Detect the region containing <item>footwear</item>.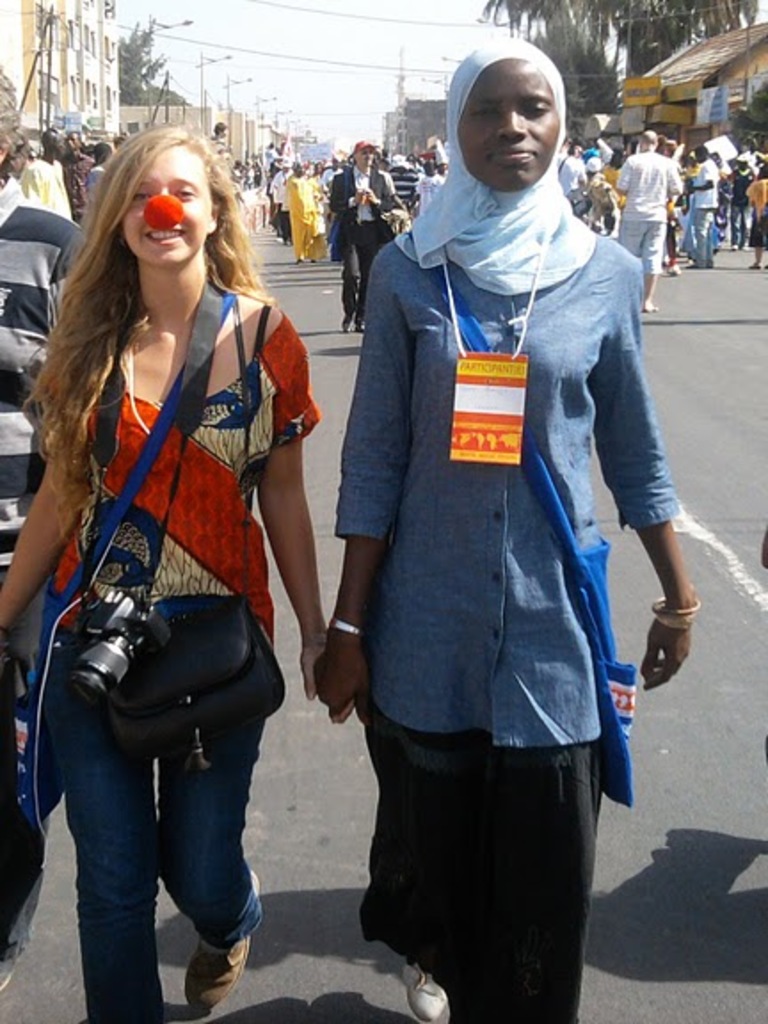
bbox=[172, 933, 260, 1019].
